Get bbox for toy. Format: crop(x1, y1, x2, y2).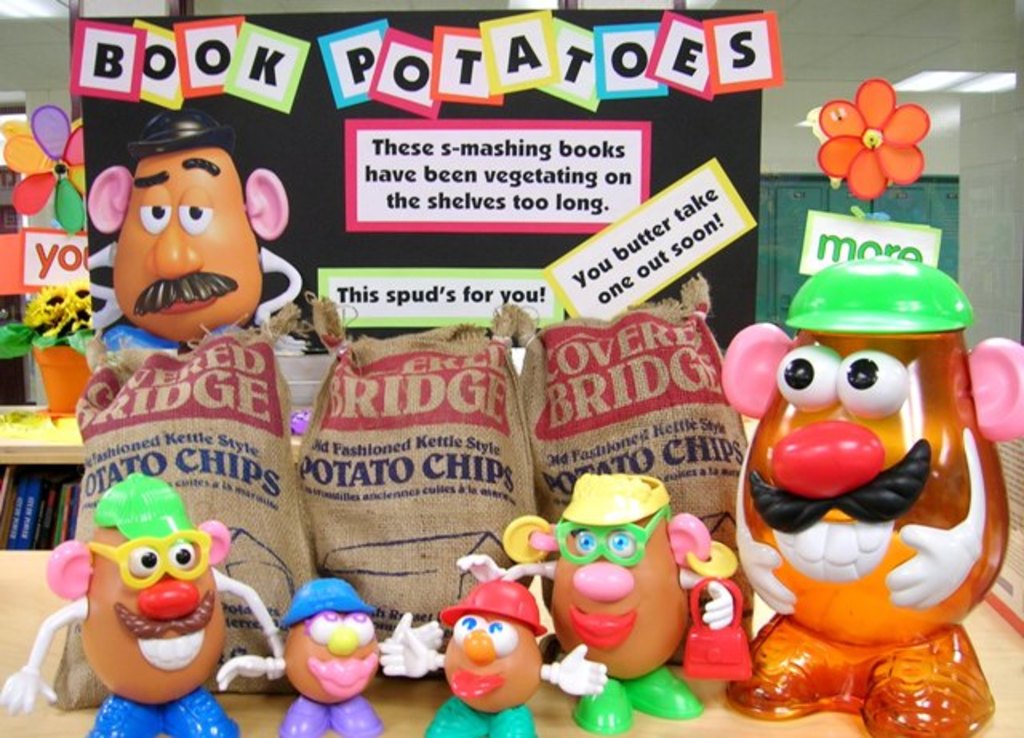
crop(376, 573, 608, 736).
